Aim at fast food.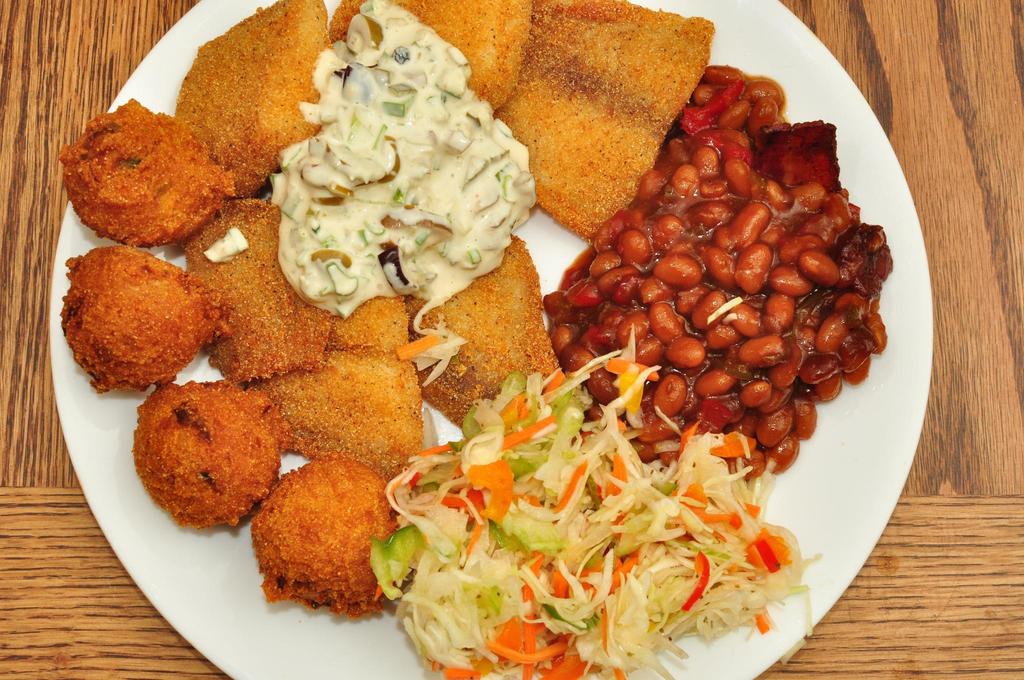
Aimed at 322/295/418/344.
